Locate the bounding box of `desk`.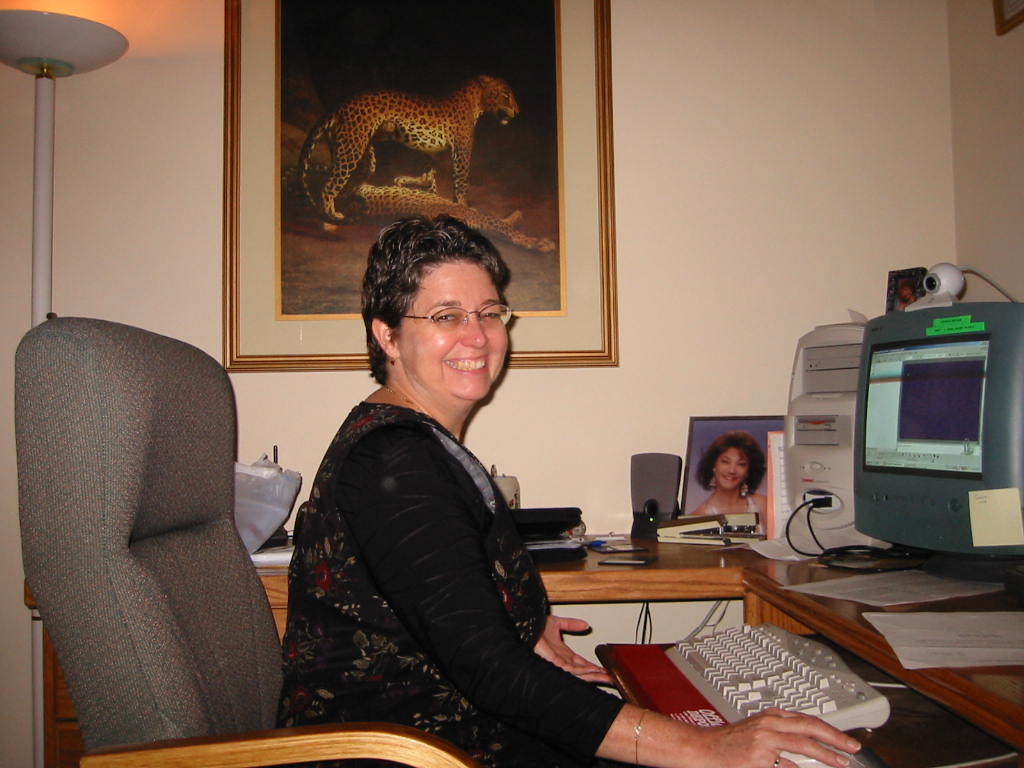
Bounding box: box=[25, 531, 1023, 767].
